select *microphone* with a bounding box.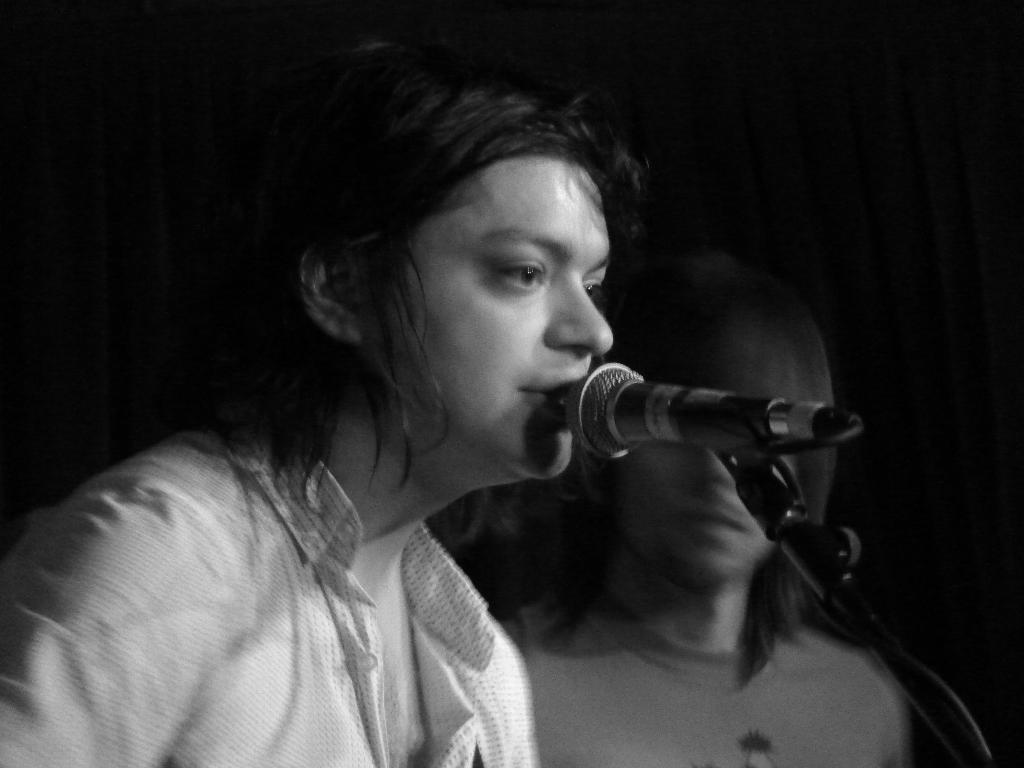
[left=553, top=364, right=830, bottom=496].
